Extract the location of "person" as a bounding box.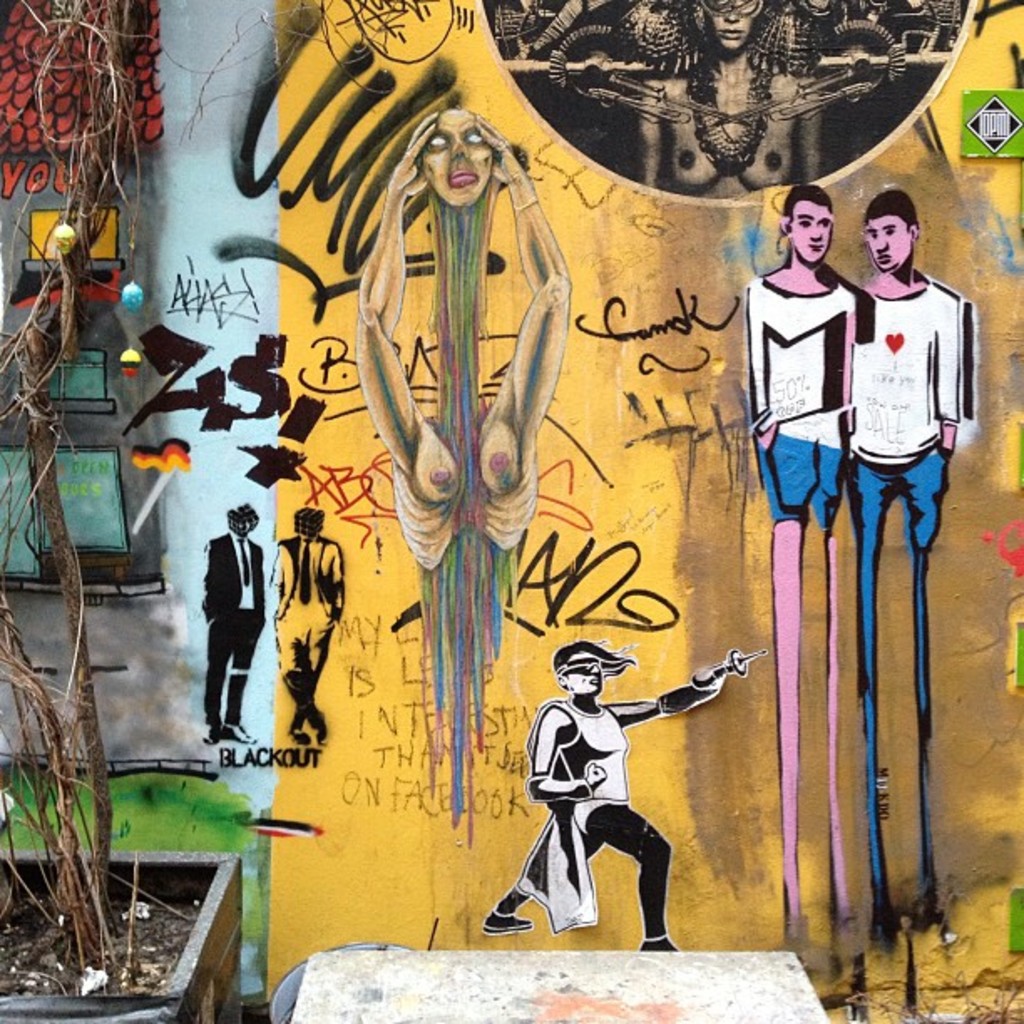
crop(520, 624, 689, 959).
